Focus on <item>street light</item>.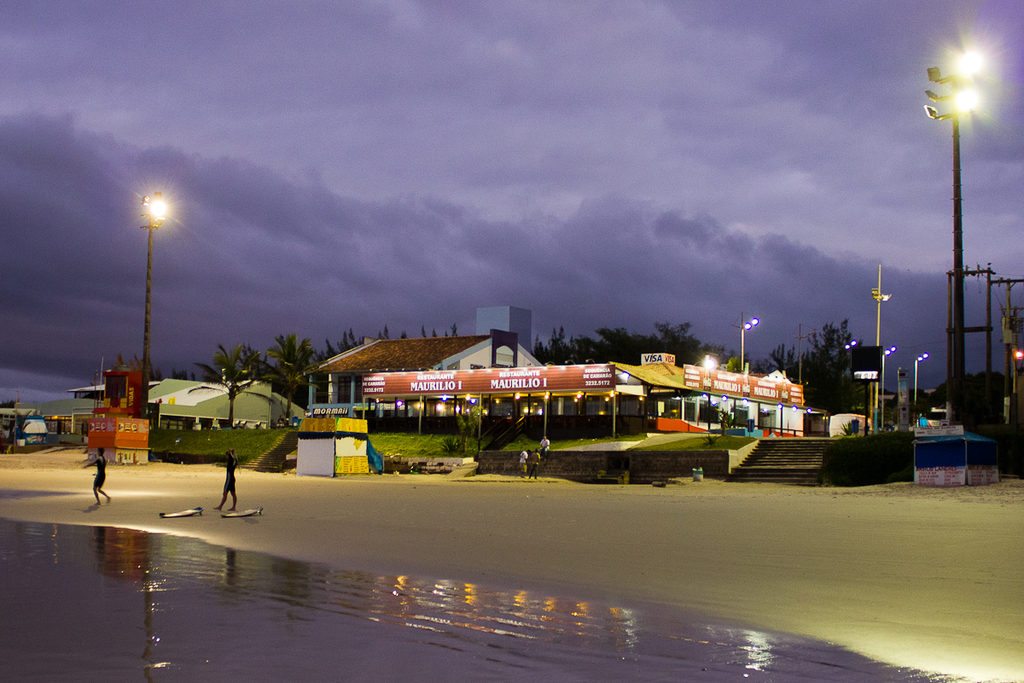
Focused at (left=879, top=342, right=899, bottom=429).
